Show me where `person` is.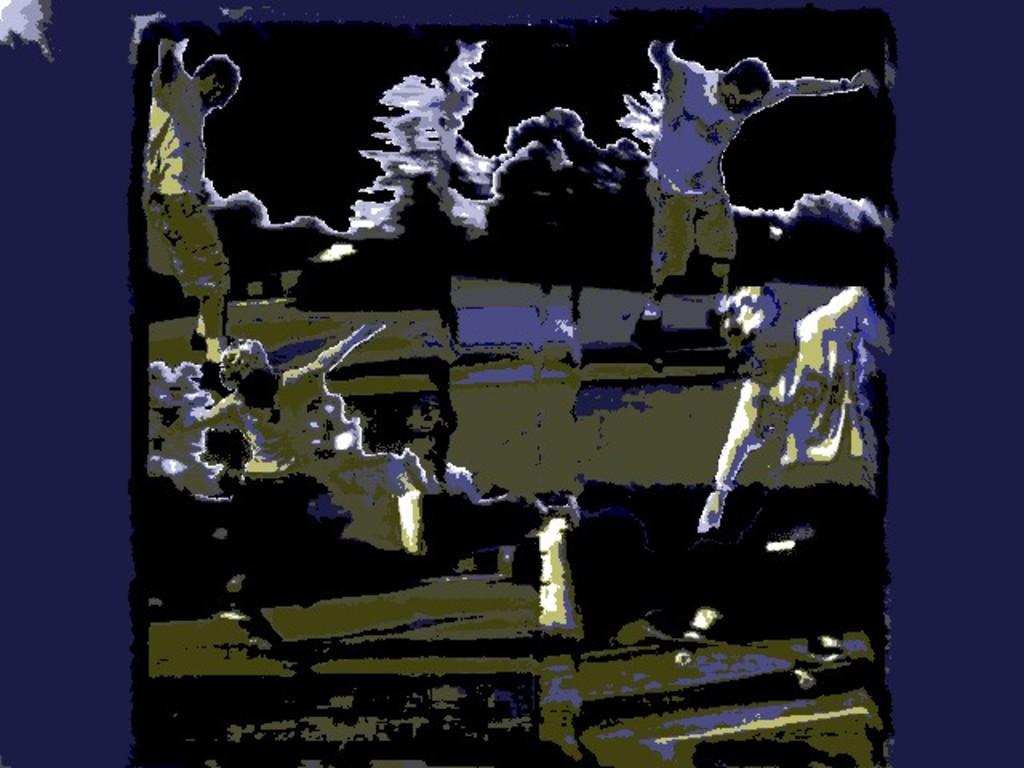
`person` is at x1=187, y1=315, x2=432, y2=562.
